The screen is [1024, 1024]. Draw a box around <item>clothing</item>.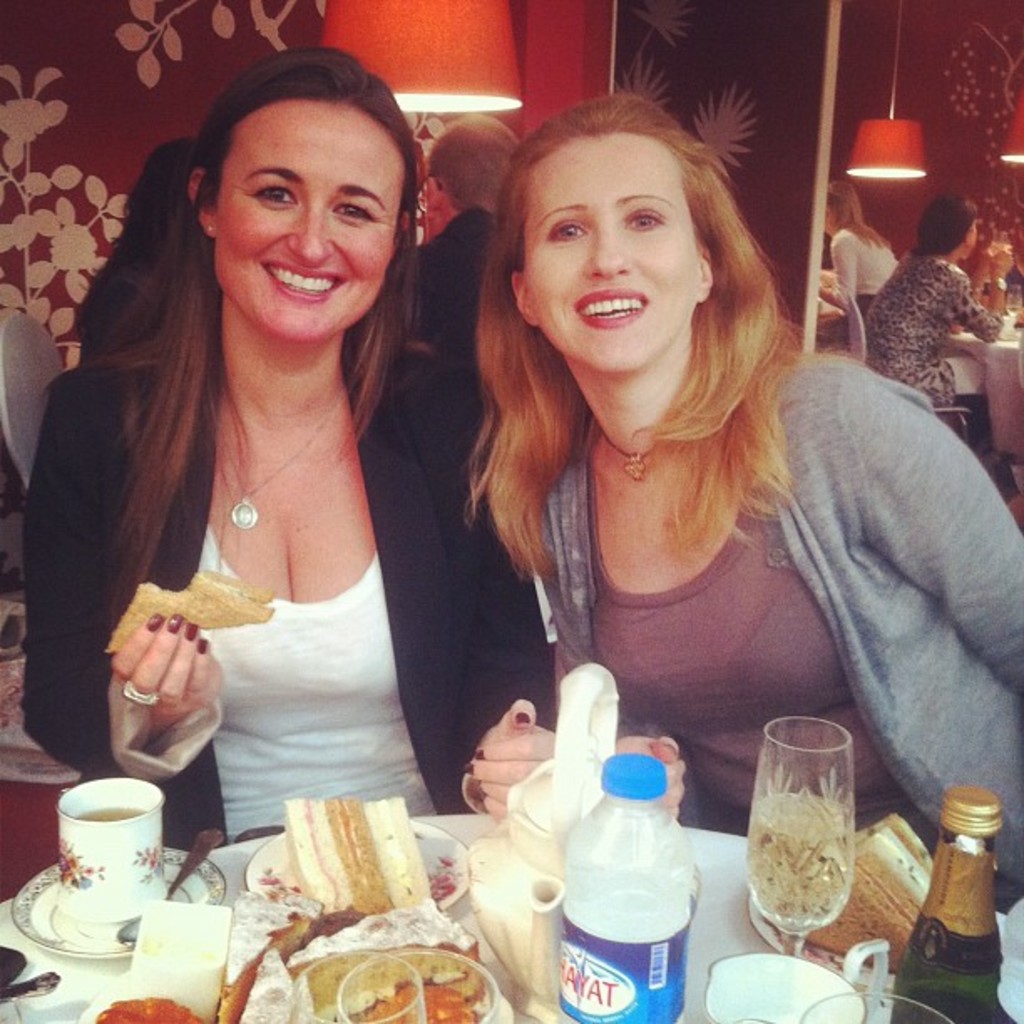
crop(827, 206, 900, 298).
